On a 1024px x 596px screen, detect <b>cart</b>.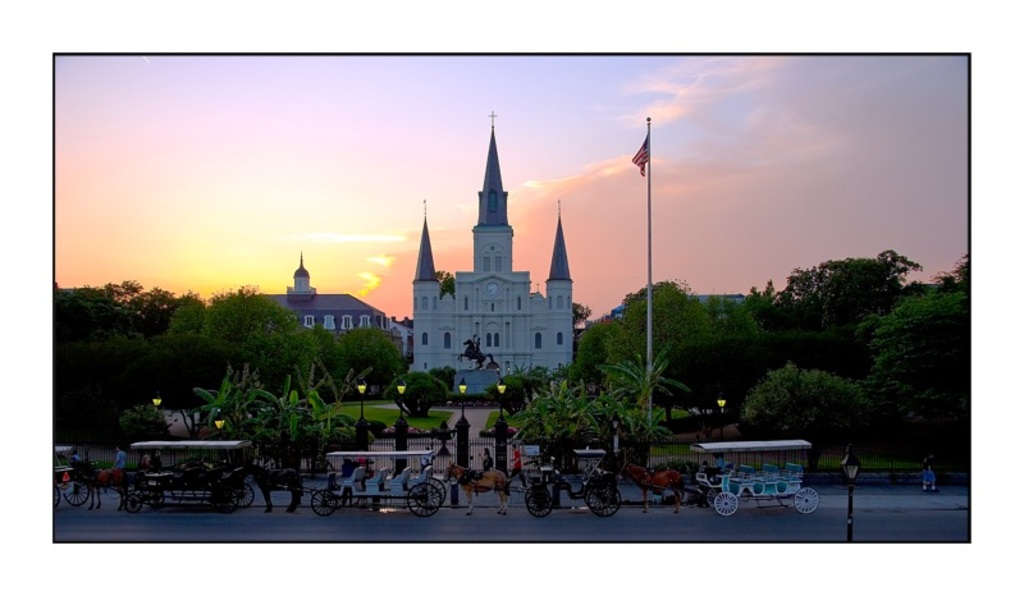
left=658, top=441, right=820, bottom=515.
